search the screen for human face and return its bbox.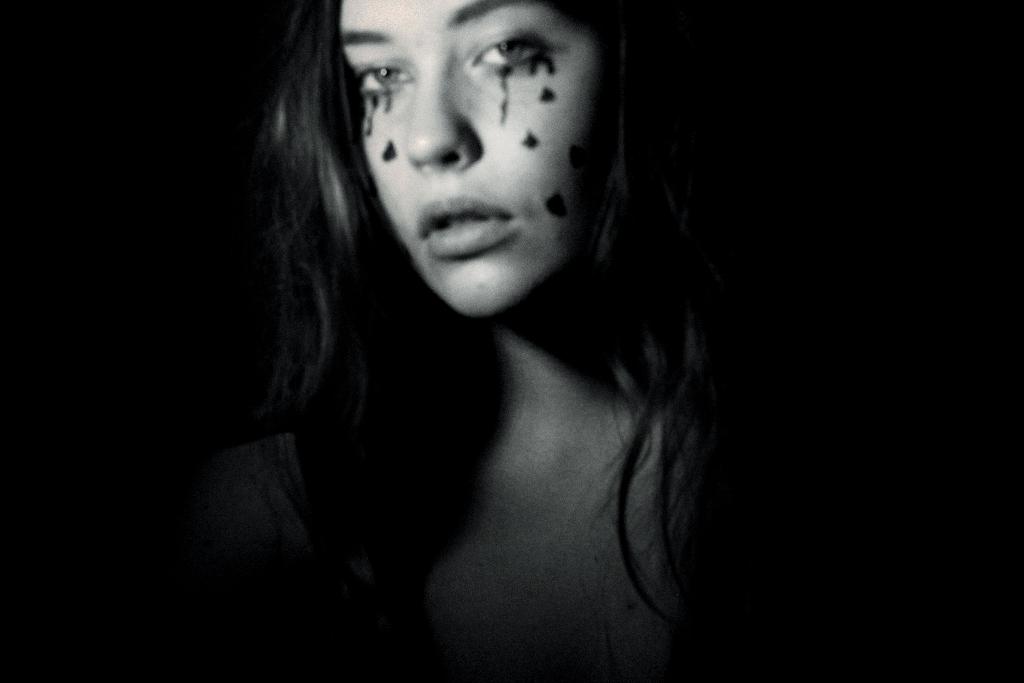
Found: crop(344, 0, 598, 313).
